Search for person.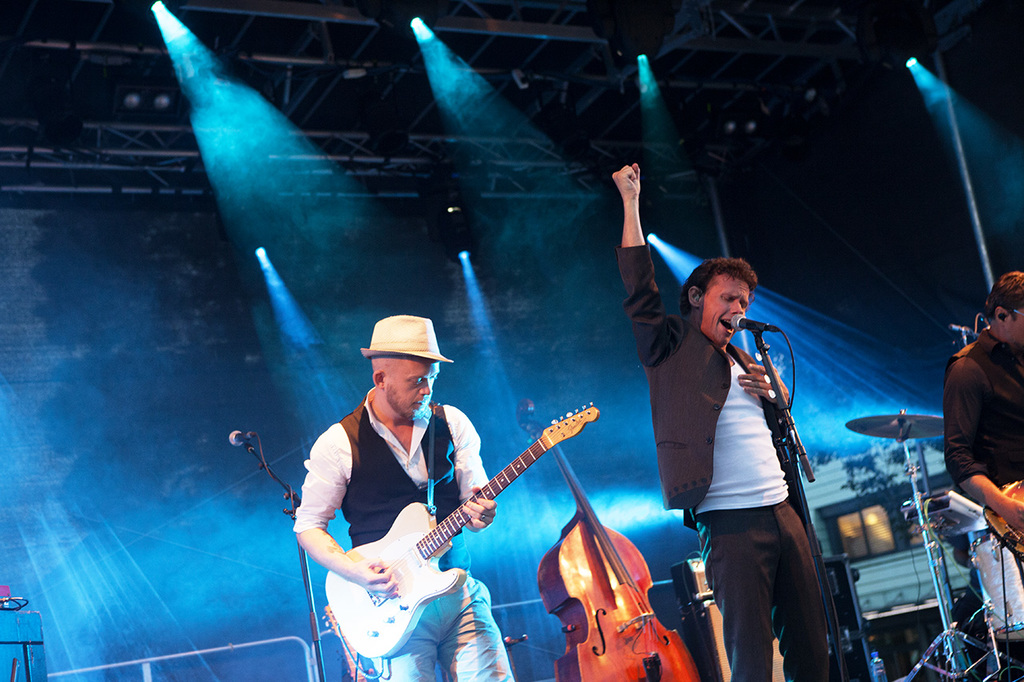
Found at x1=950, y1=261, x2=1023, y2=636.
